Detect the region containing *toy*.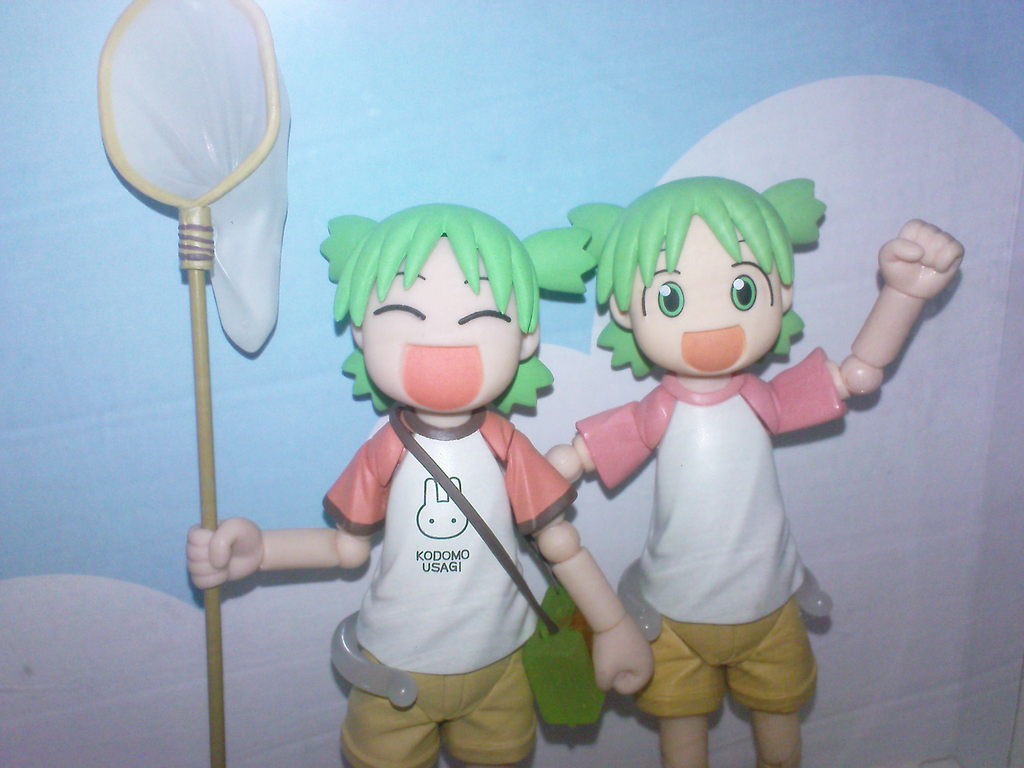
x1=502, y1=166, x2=975, y2=767.
